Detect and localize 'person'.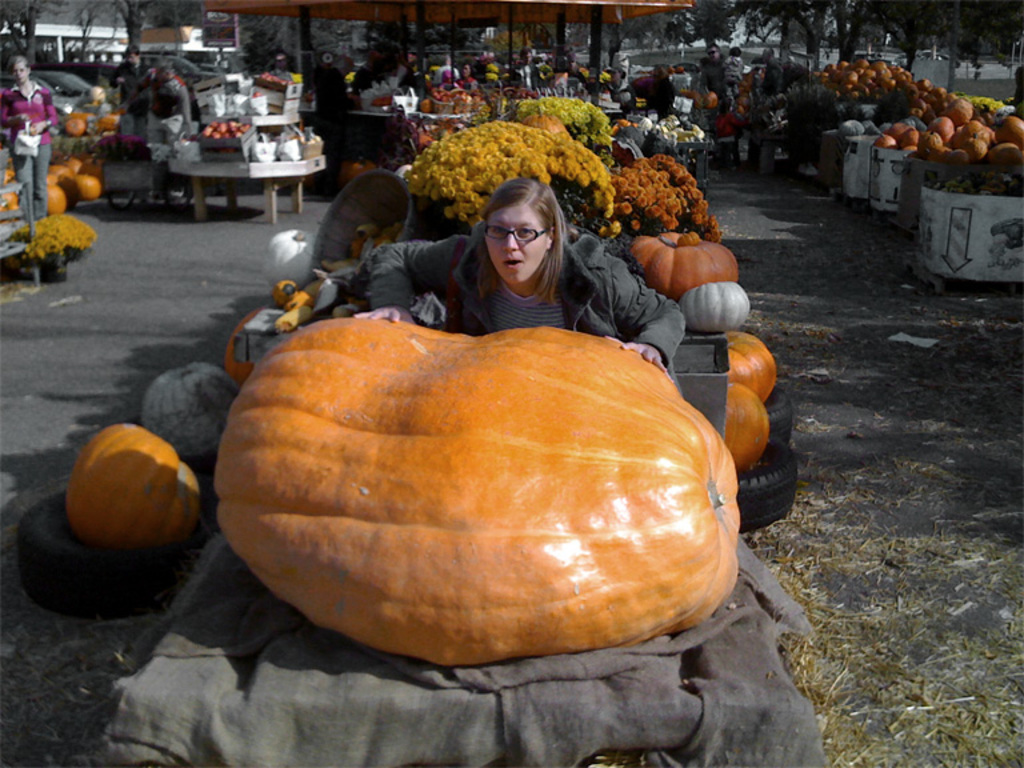
Localized at <box>1,53,52,223</box>.
